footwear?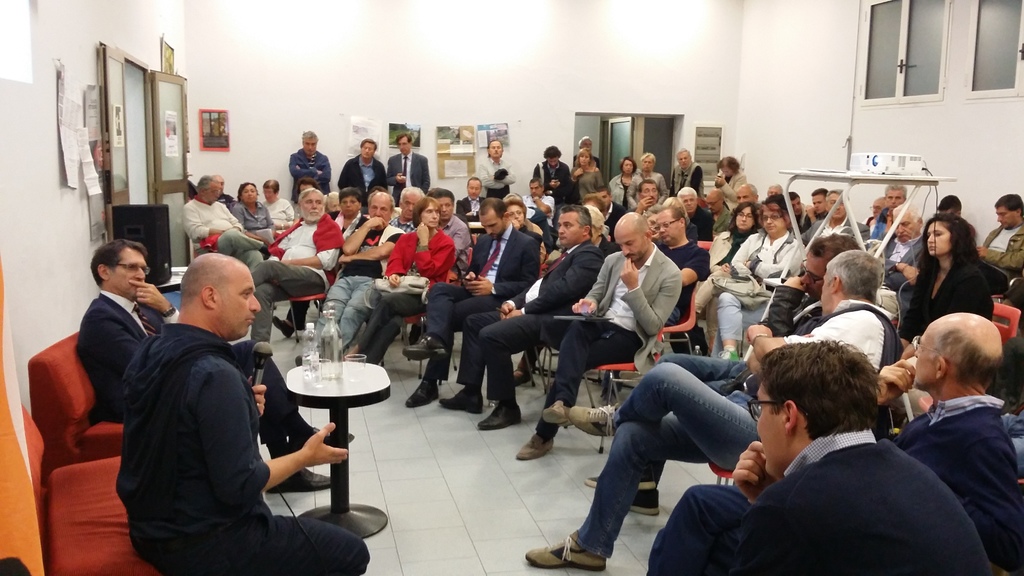
(x1=566, y1=400, x2=616, y2=435)
